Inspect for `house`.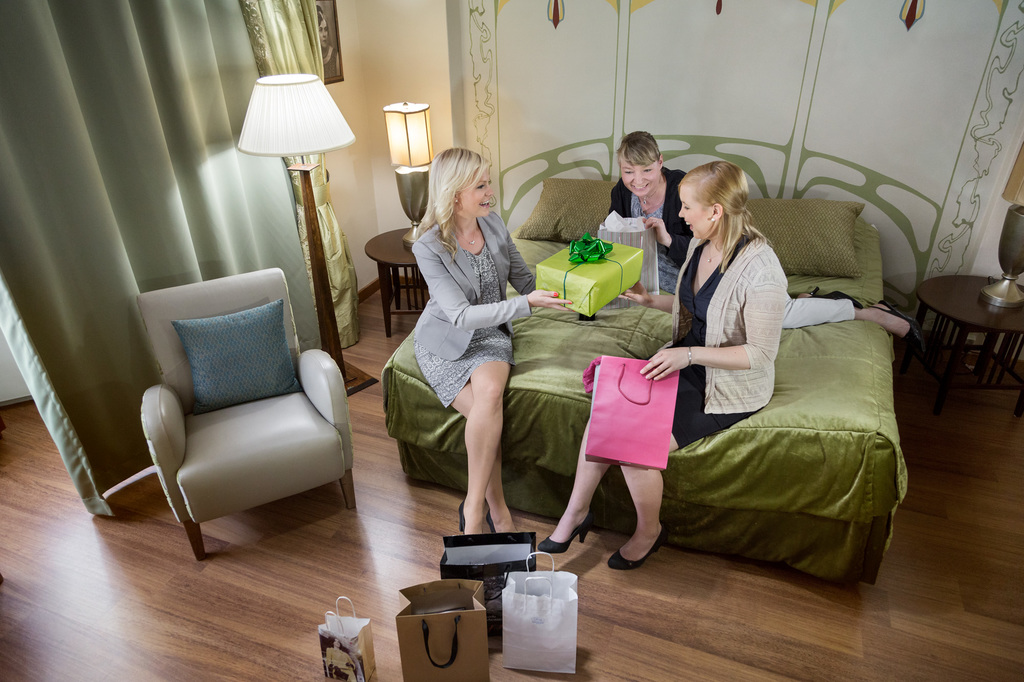
Inspection: crop(0, 0, 1023, 681).
